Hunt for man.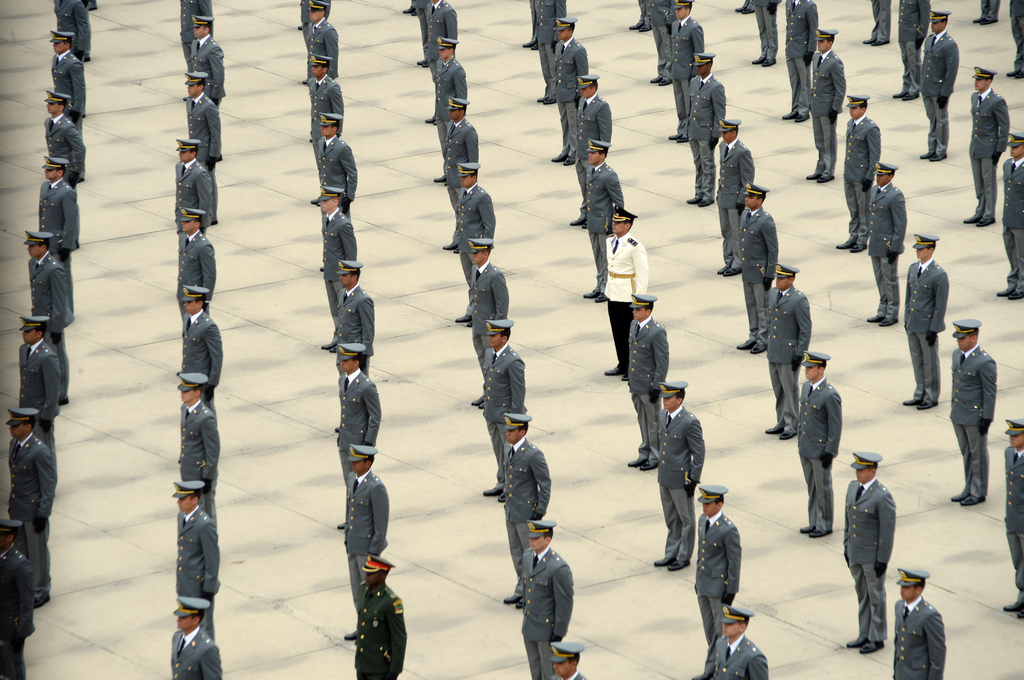
Hunted down at Rect(790, 354, 843, 538).
